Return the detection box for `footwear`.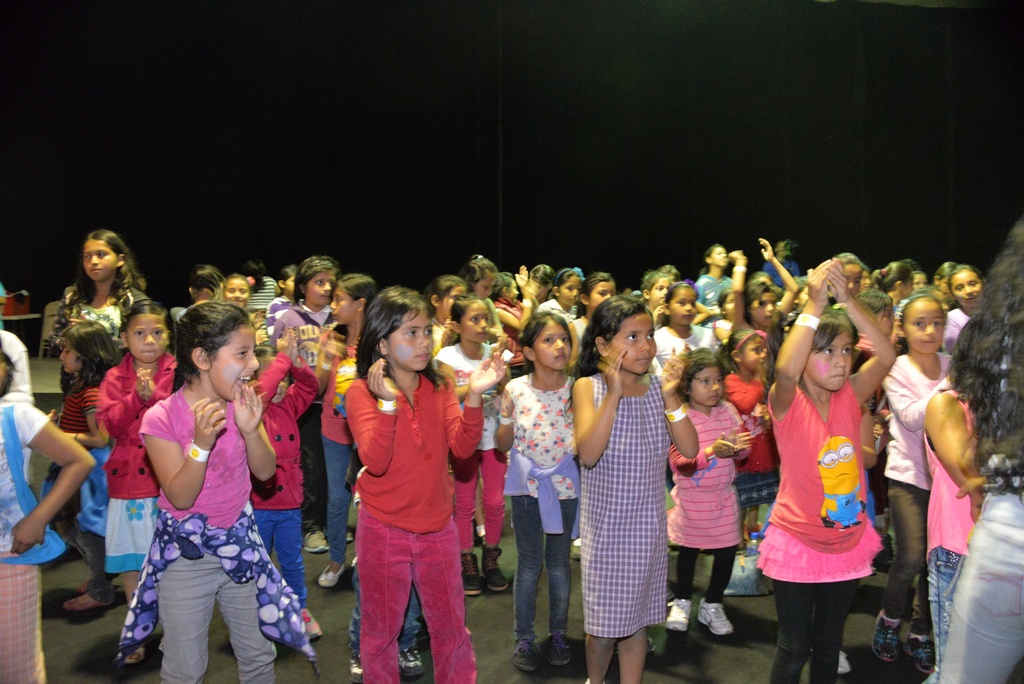
left=512, top=637, right=536, bottom=671.
